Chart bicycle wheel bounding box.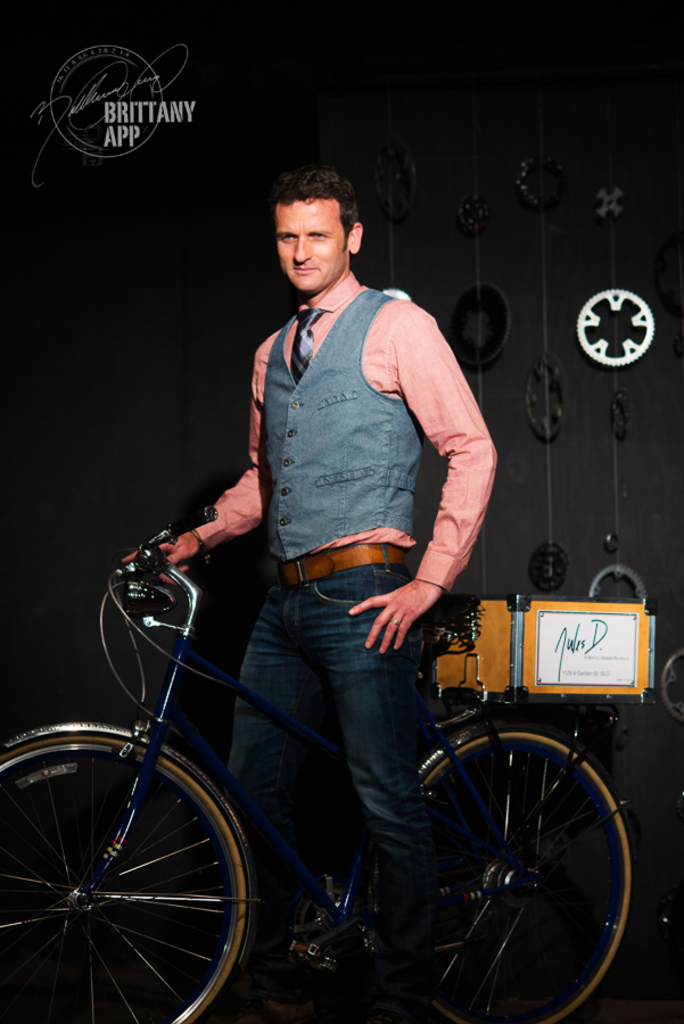
Charted: 2/721/266/1016.
